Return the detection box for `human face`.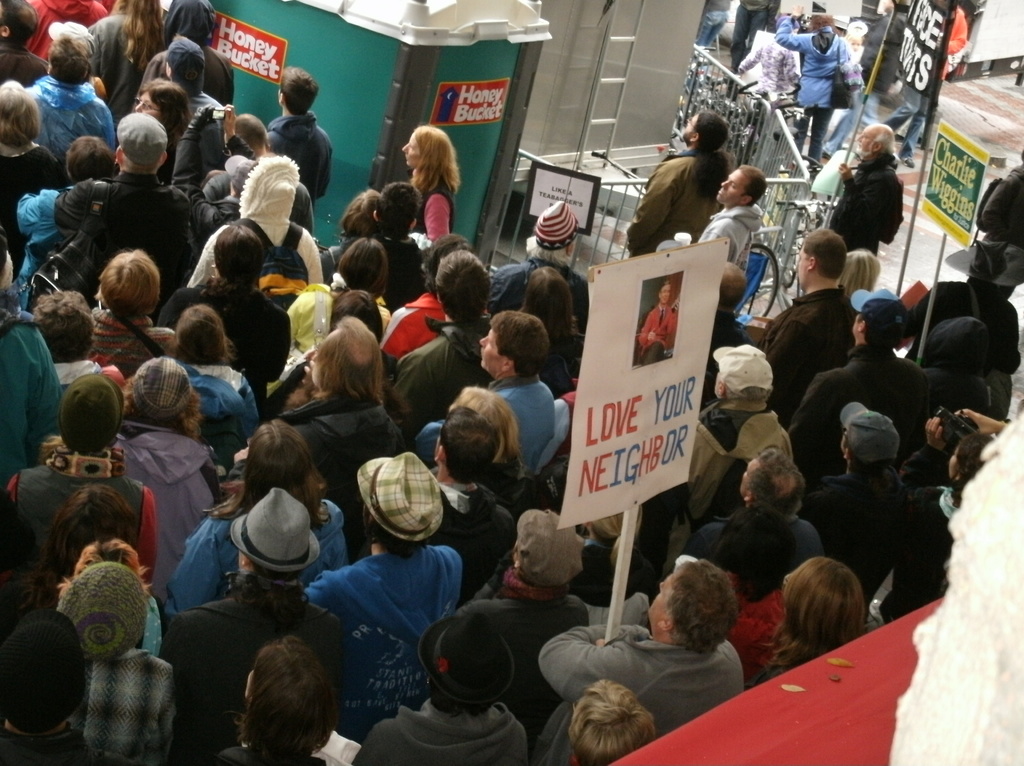
[x1=403, y1=137, x2=419, y2=165].
